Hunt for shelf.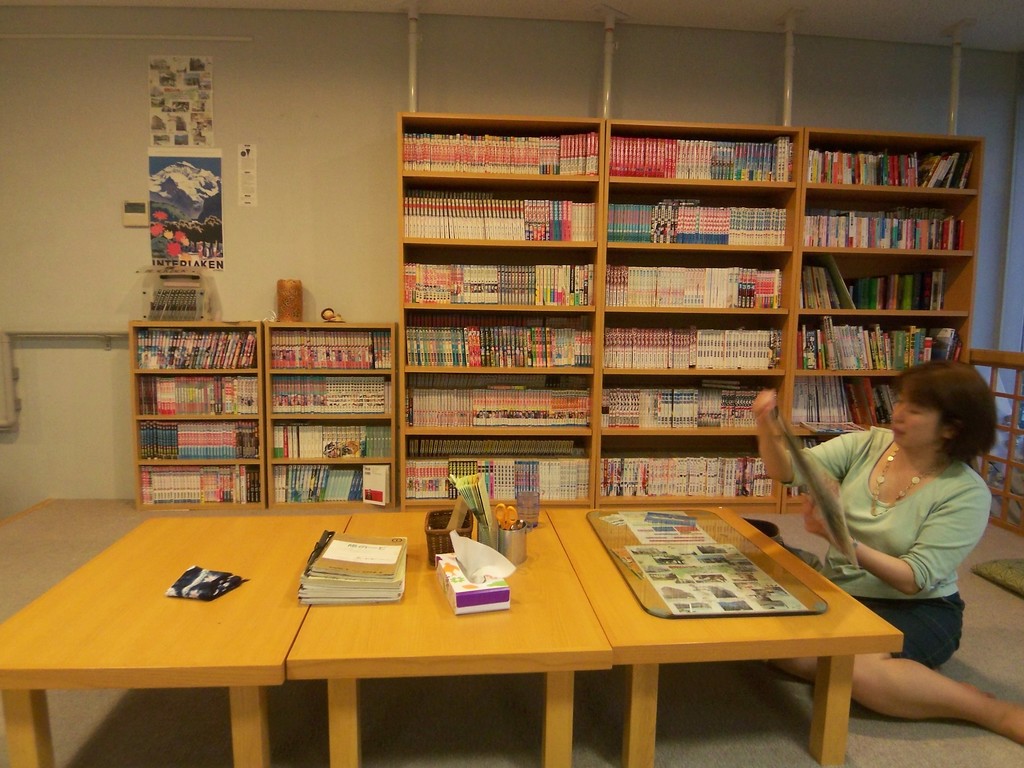
Hunted down at (left=402, top=111, right=603, bottom=192).
